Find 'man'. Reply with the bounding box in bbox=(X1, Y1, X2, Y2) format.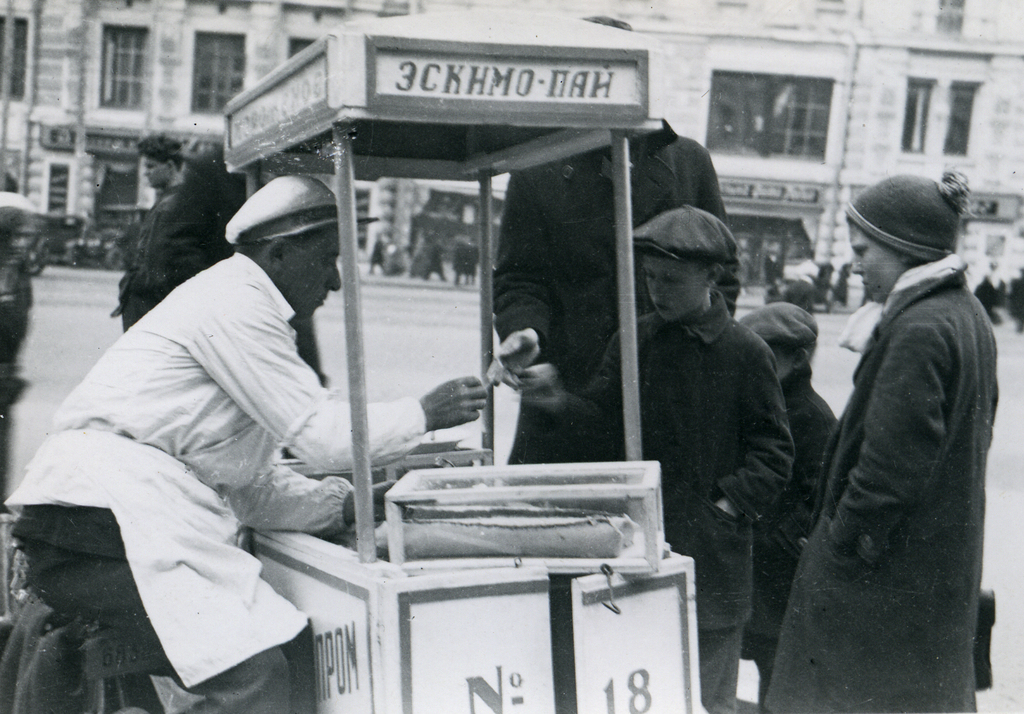
bbox=(757, 141, 1008, 713).
